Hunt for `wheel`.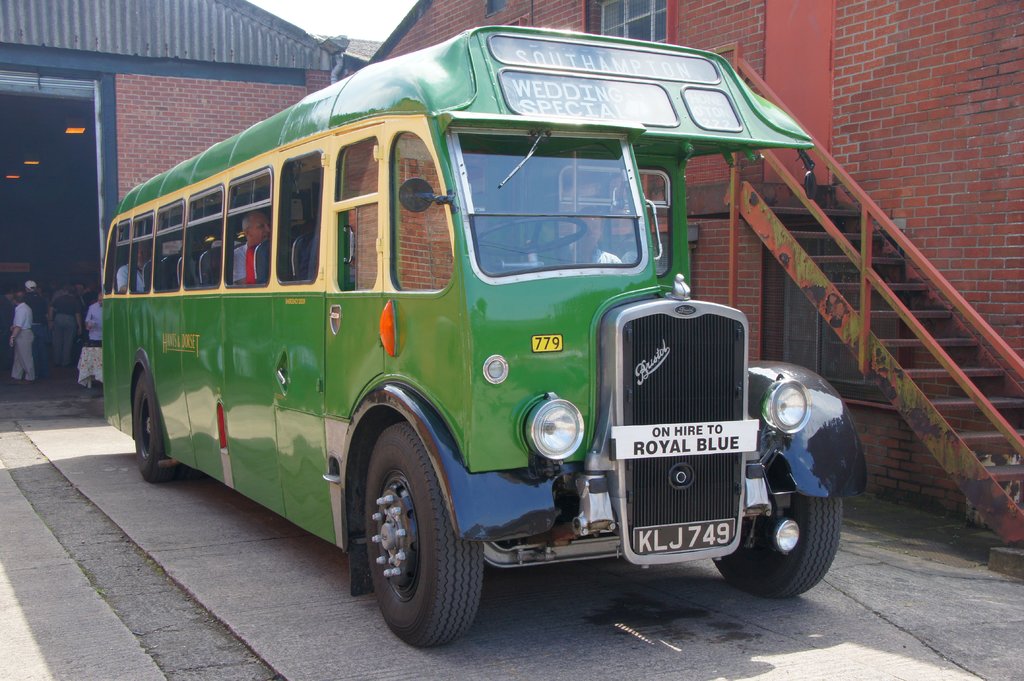
Hunted down at bbox(351, 431, 477, 645).
